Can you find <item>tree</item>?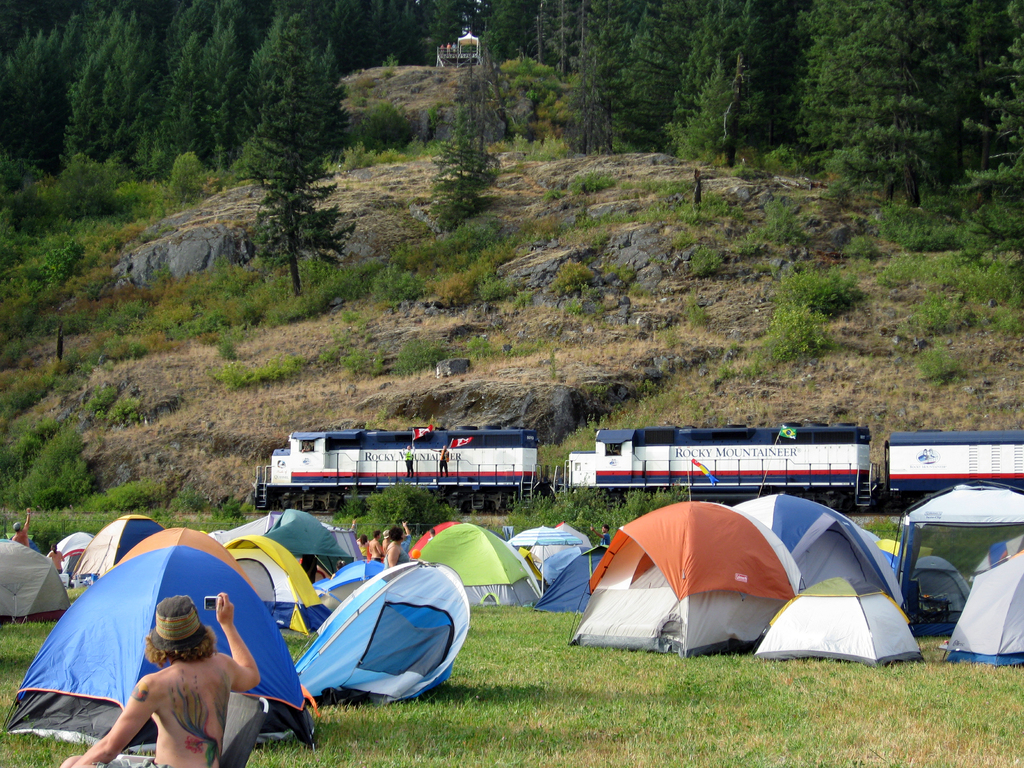
Yes, bounding box: detection(342, 484, 449, 534).
